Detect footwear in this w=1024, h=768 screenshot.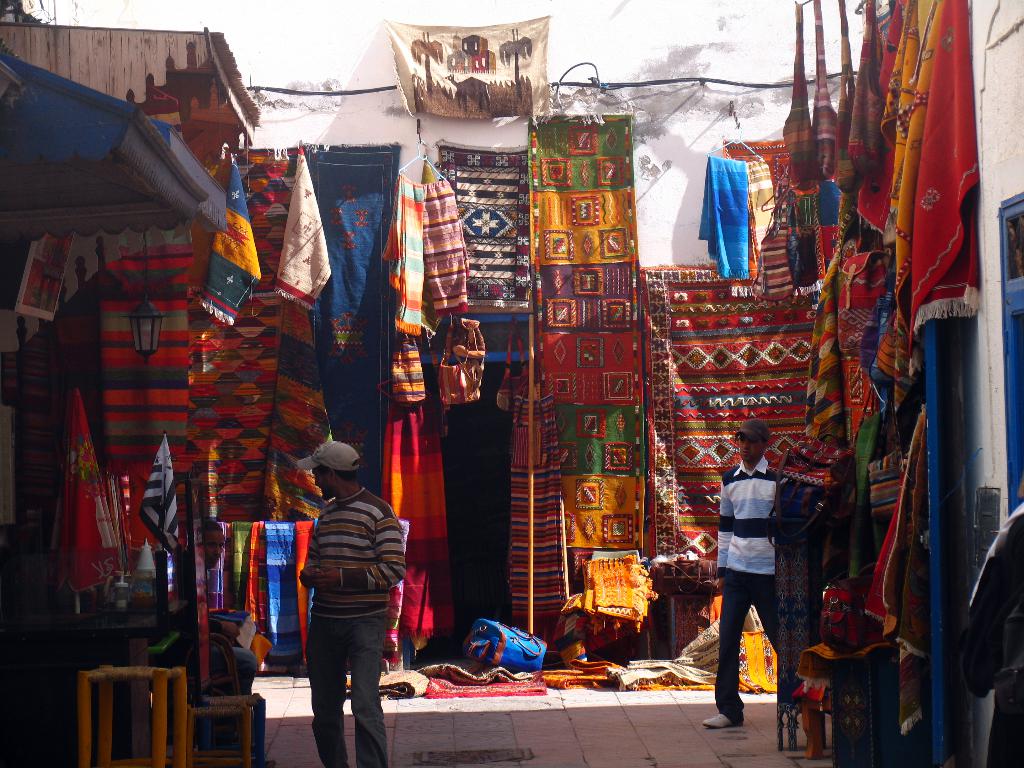
Detection: [left=706, top=714, right=738, bottom=728].
